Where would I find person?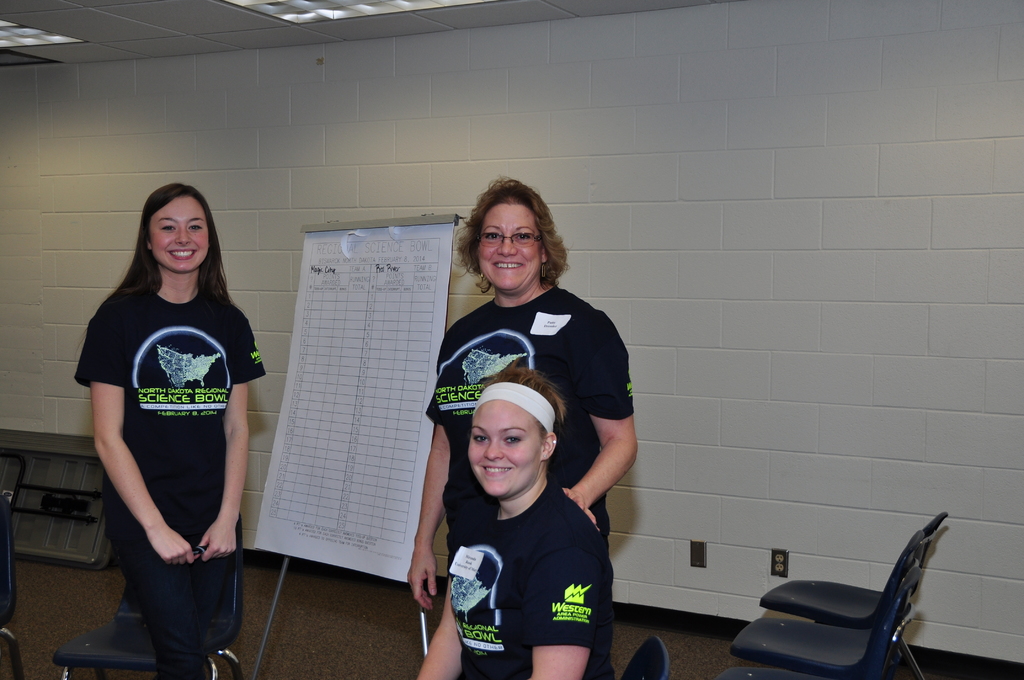
At 414/365/614/679.
